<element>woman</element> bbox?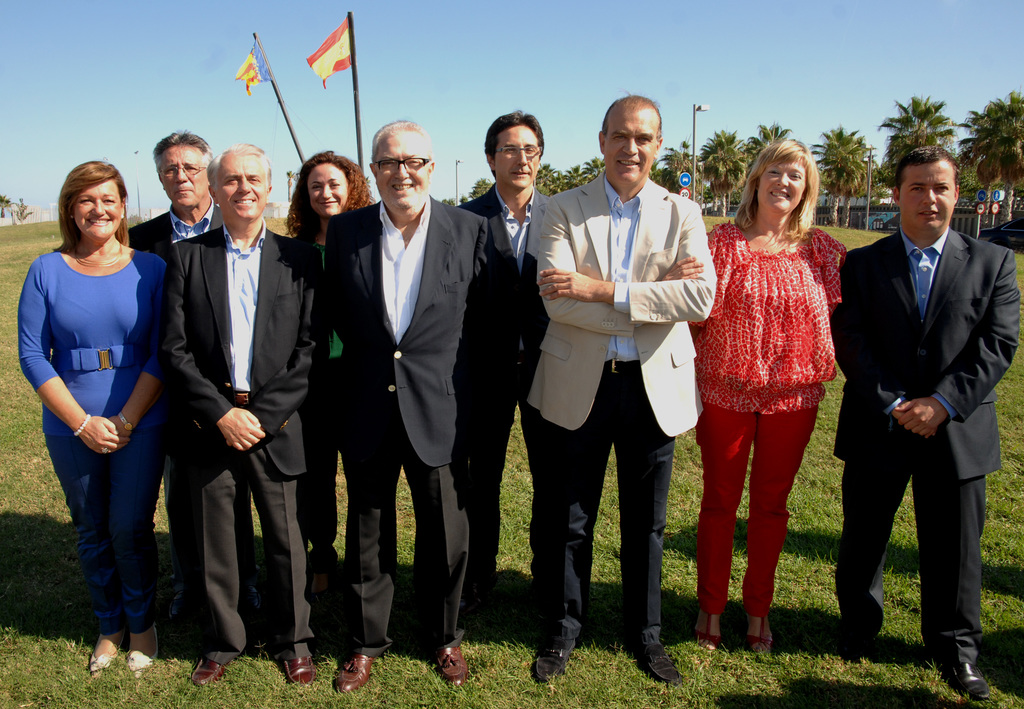
x1=15, y1=152, x2=178, y2=685
